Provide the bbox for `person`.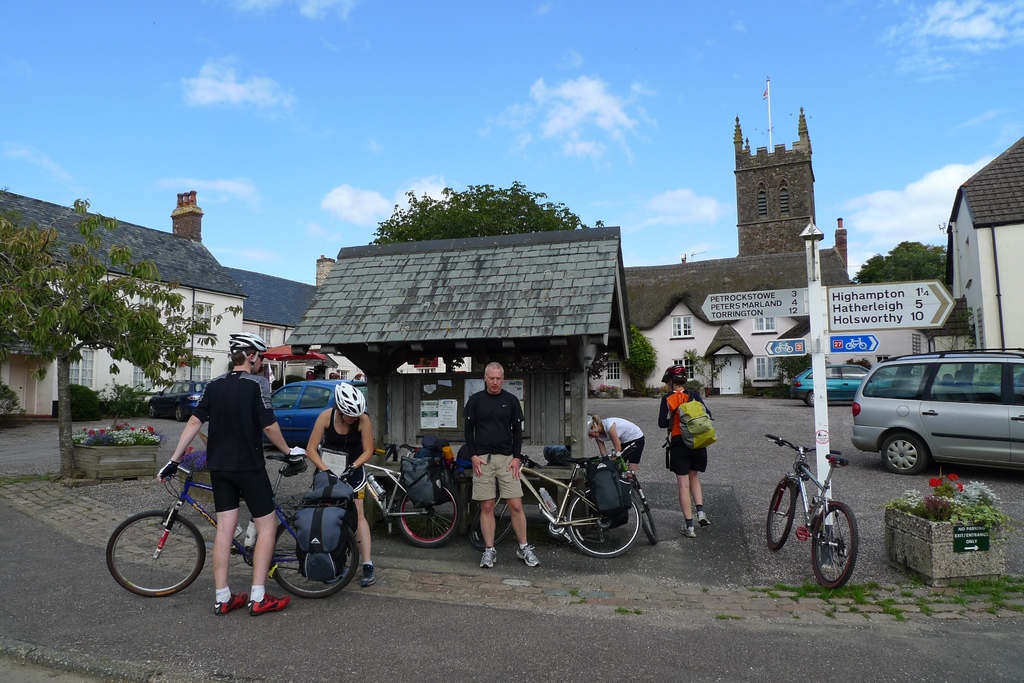
x1=585 y1=409 x2=641 y2=492.
